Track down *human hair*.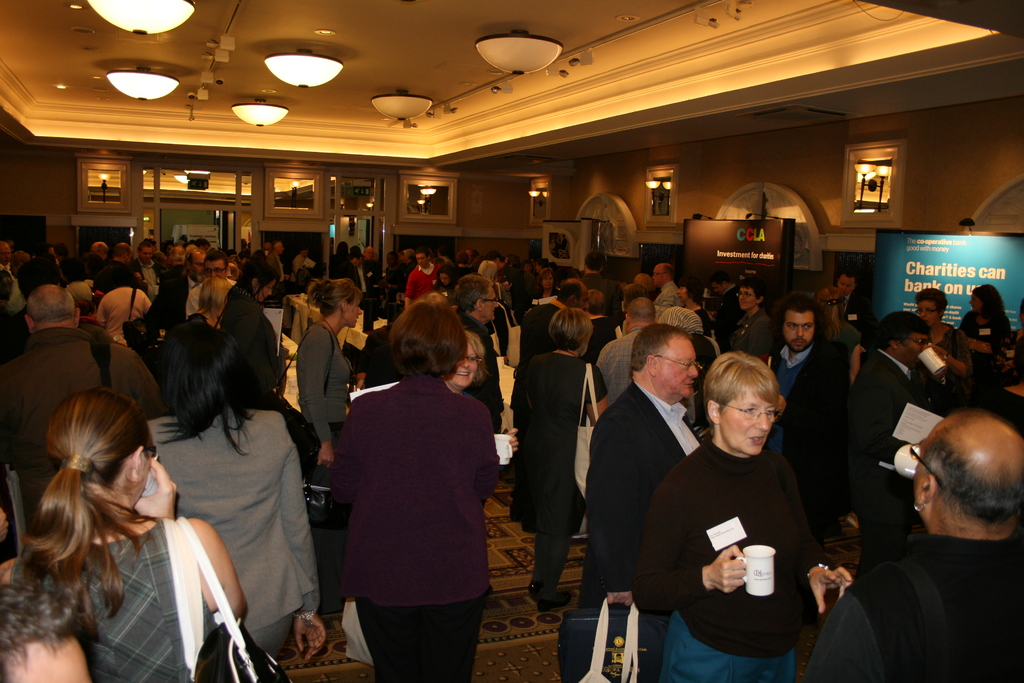
Tracked to crop(16, 256, 53, 294).
